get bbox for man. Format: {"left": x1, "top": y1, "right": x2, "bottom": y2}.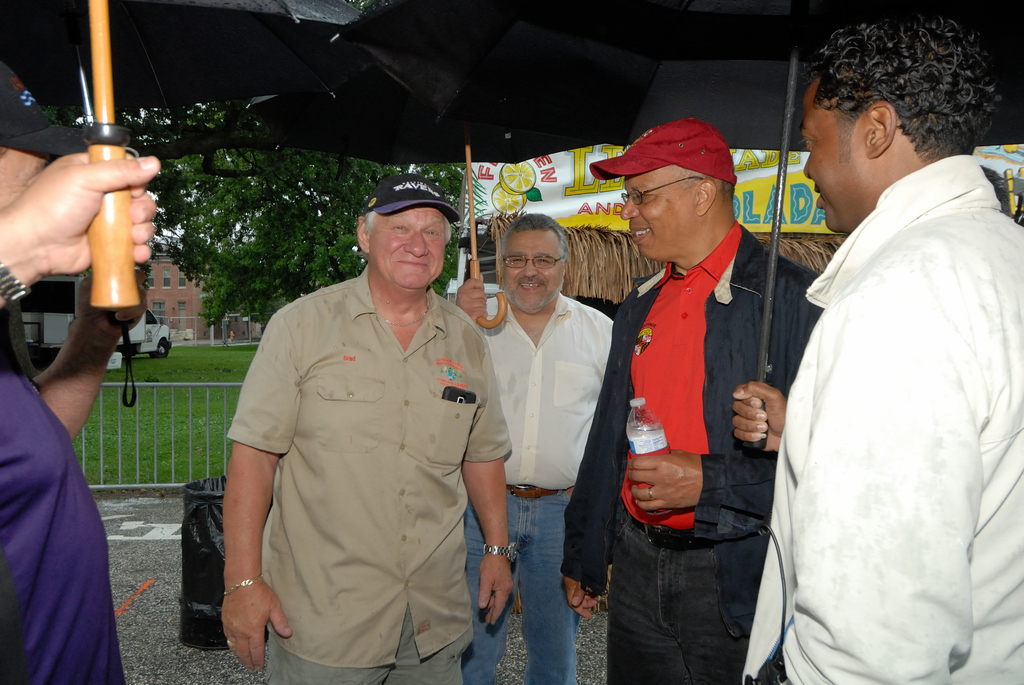
{"left": 0, "top": 58, "right": 146, "bottom": 684}.
